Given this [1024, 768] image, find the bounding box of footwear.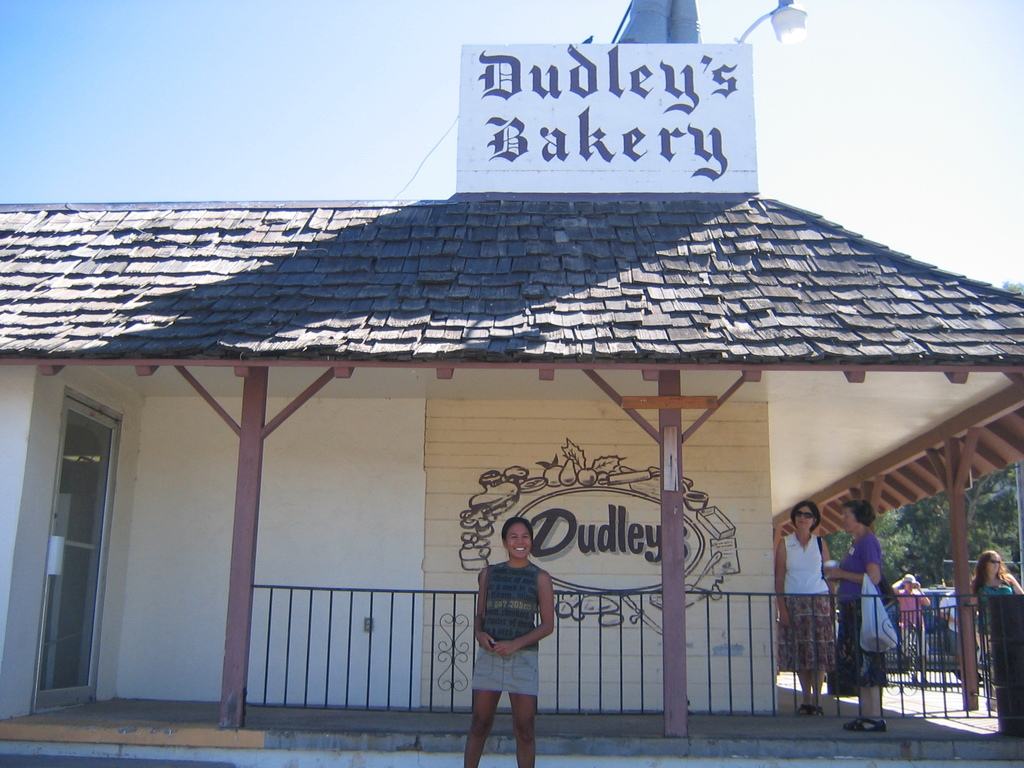
(left=797, top=691, right=809, bottom=716).
